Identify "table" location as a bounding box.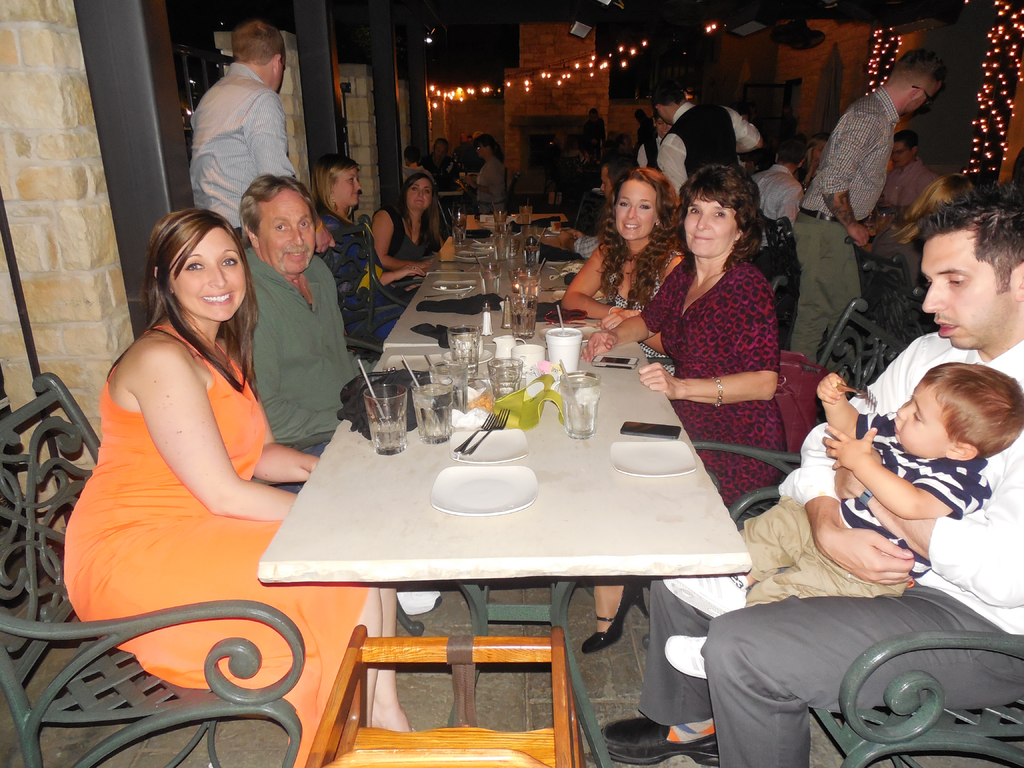
[x1=379, y1=266, x2=607, y2=340].
